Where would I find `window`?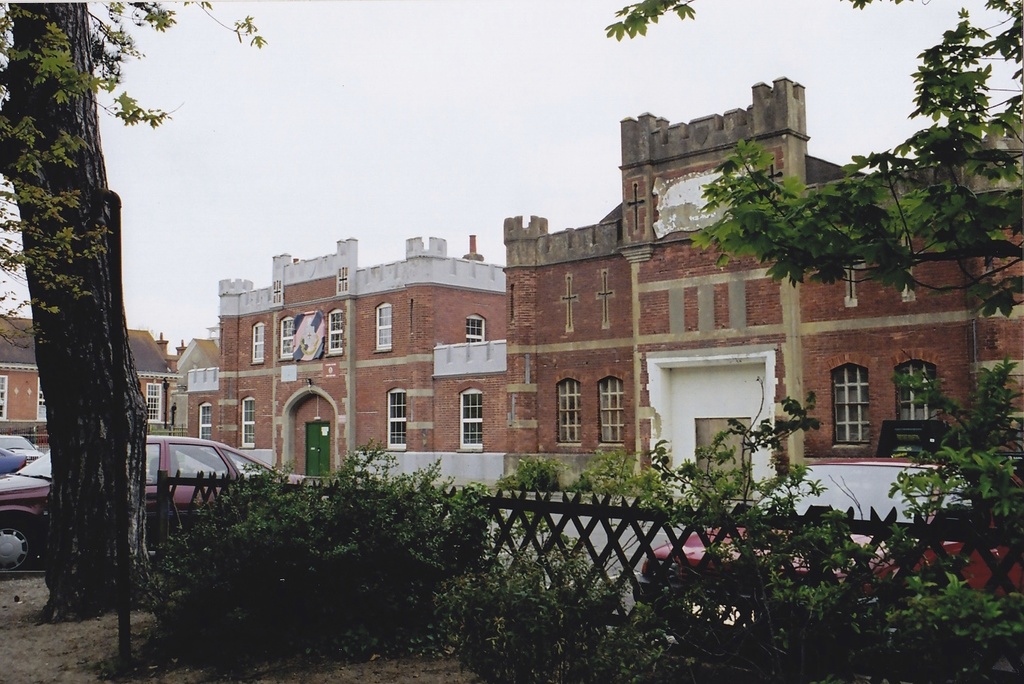
At <region>822, 353, 887, 444</region>.
